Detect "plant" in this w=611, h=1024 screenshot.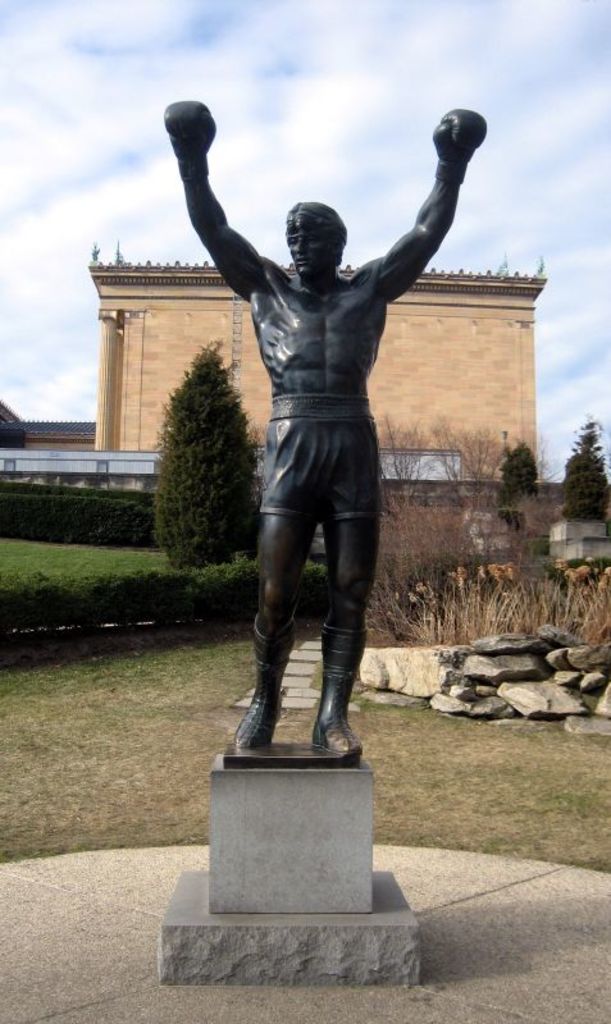
Detection: 494:424:553:527.
